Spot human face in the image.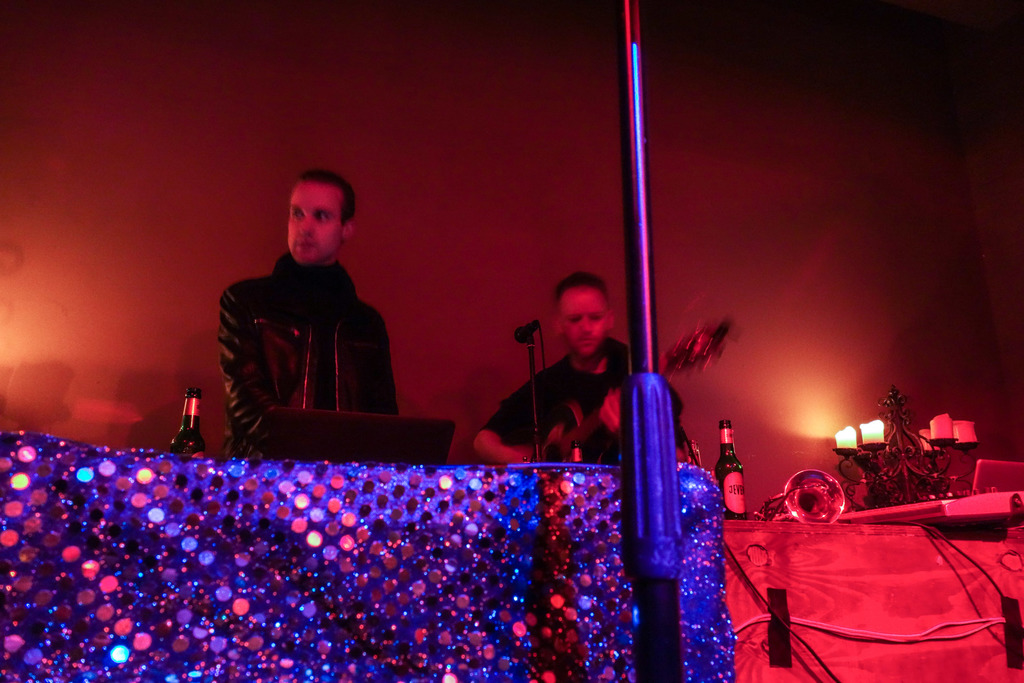
human face found at {"x1": 556, "y1": 281, "x2": 609, "y2": 356}.
